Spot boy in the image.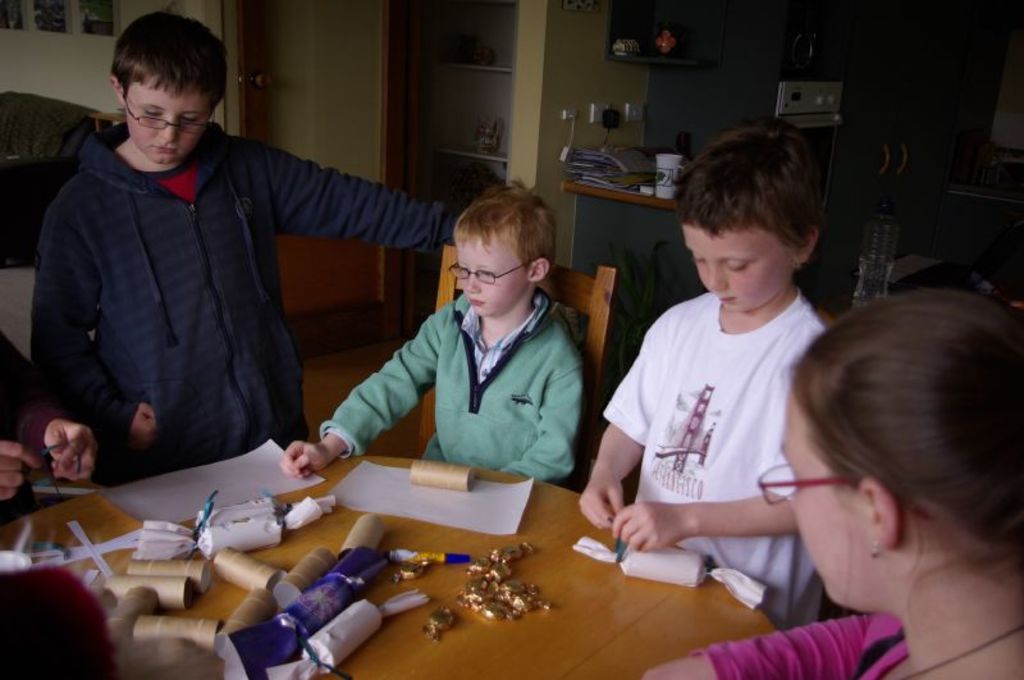
boy found at (276, 169, 586, 482).
